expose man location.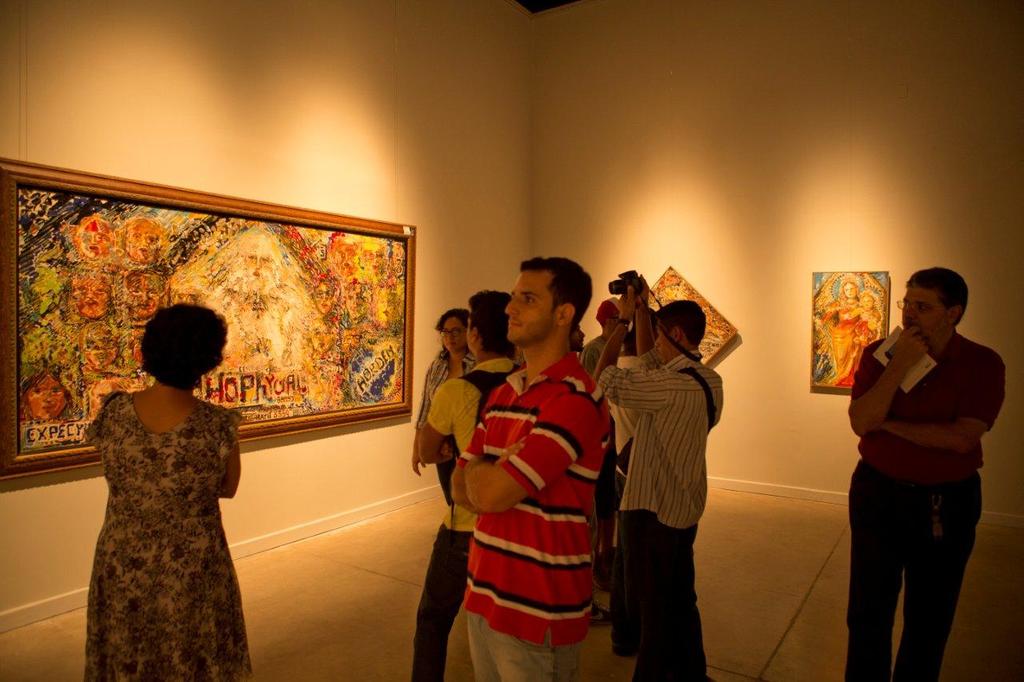
Exposed at bbox(833, 271, 1001, 671).
